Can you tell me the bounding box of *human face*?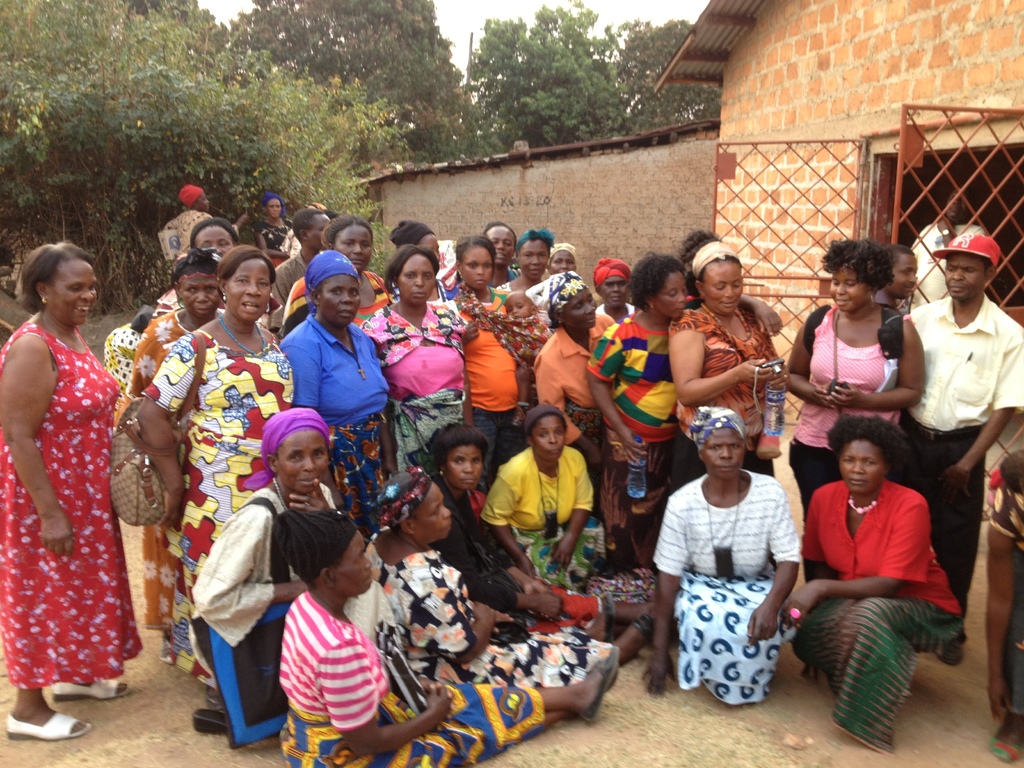
bbox=(508, 294, 536, 320).
